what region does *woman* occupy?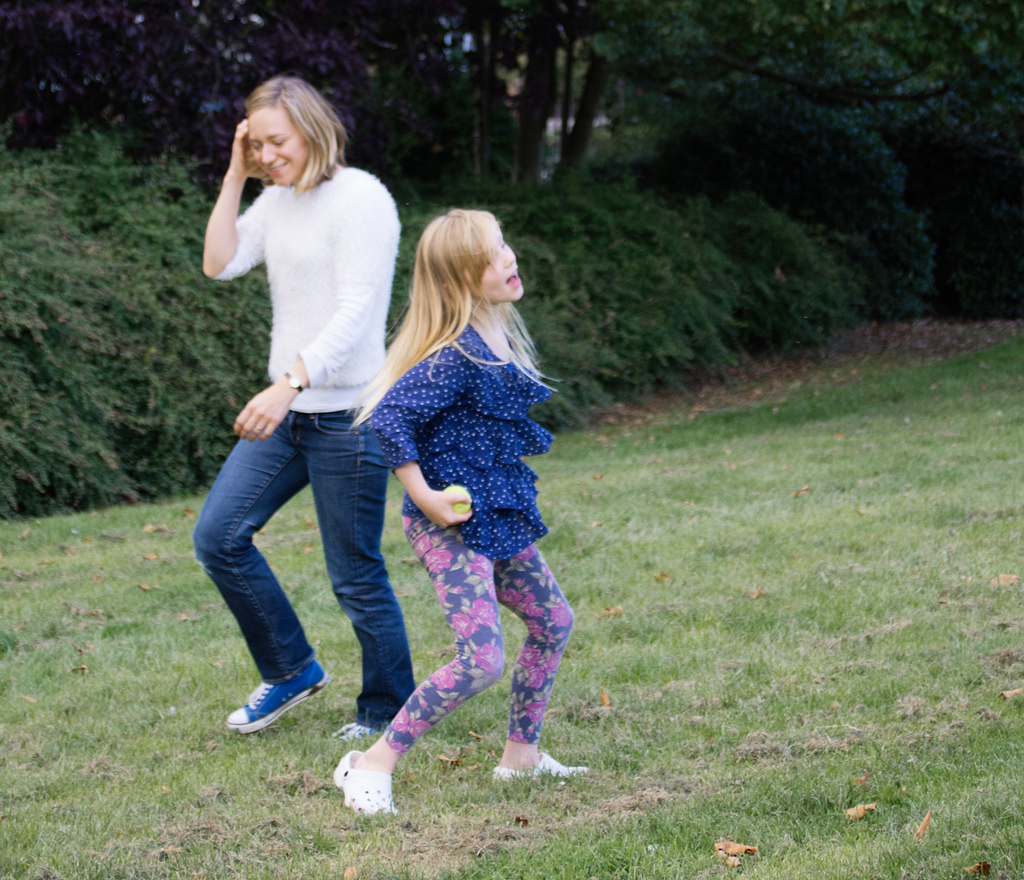
307/186/589/827.
